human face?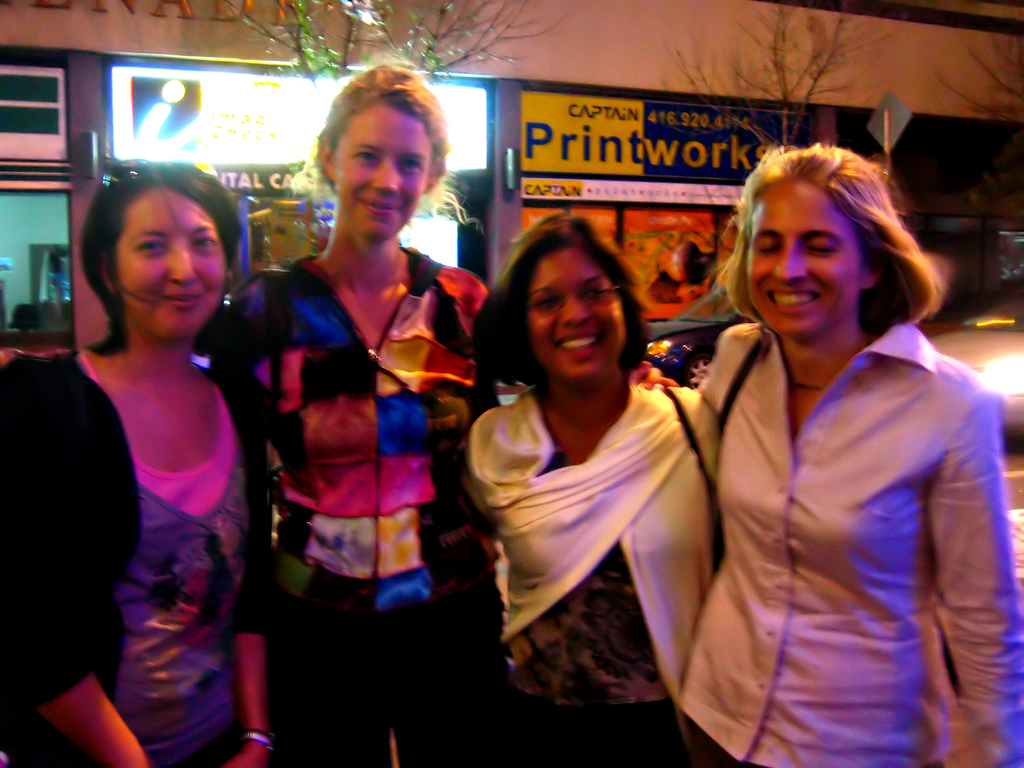
pyautogui.locateOnScreen(334, 94, 428, 239)
